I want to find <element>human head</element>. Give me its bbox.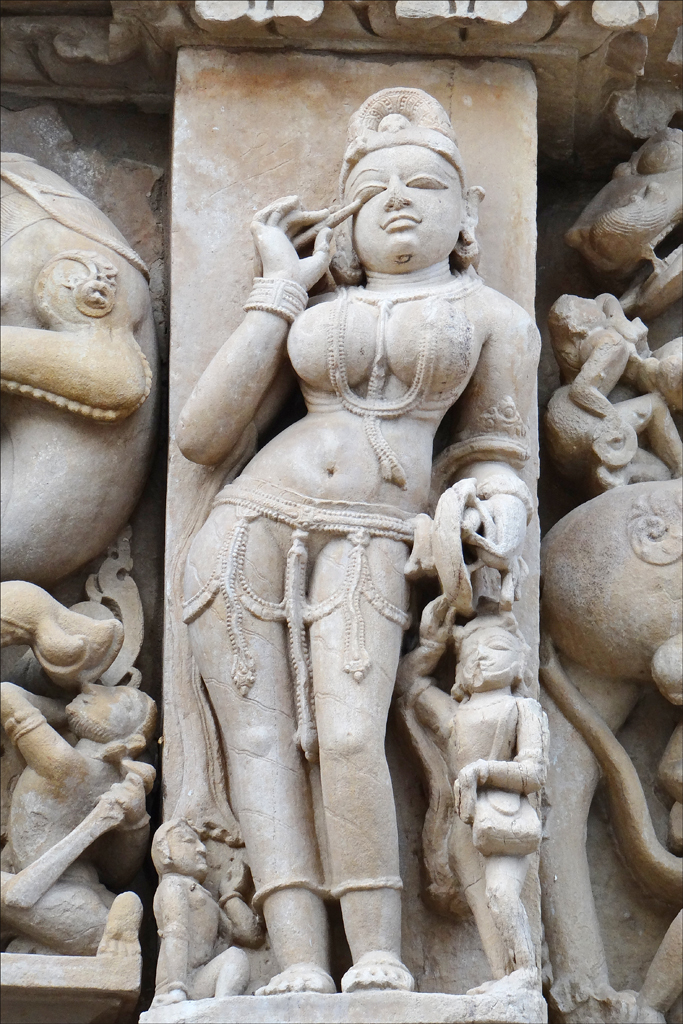
locate(451, 616, 528, 693).
